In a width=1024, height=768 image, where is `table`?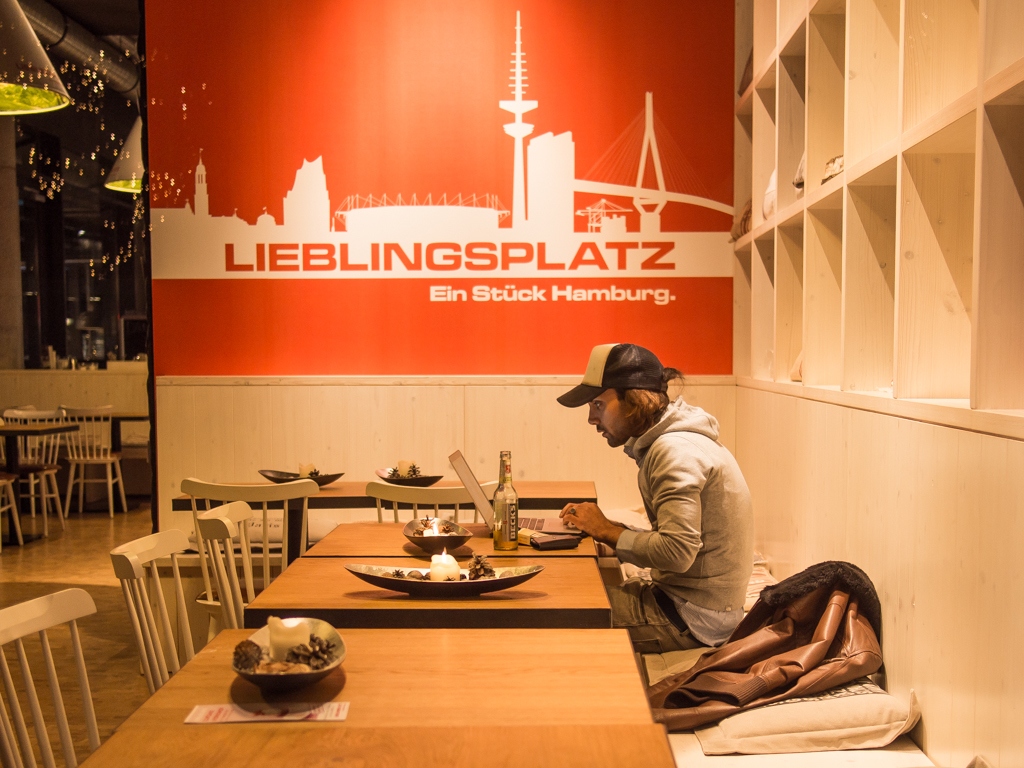
detection(0, 425, 72, 545).
